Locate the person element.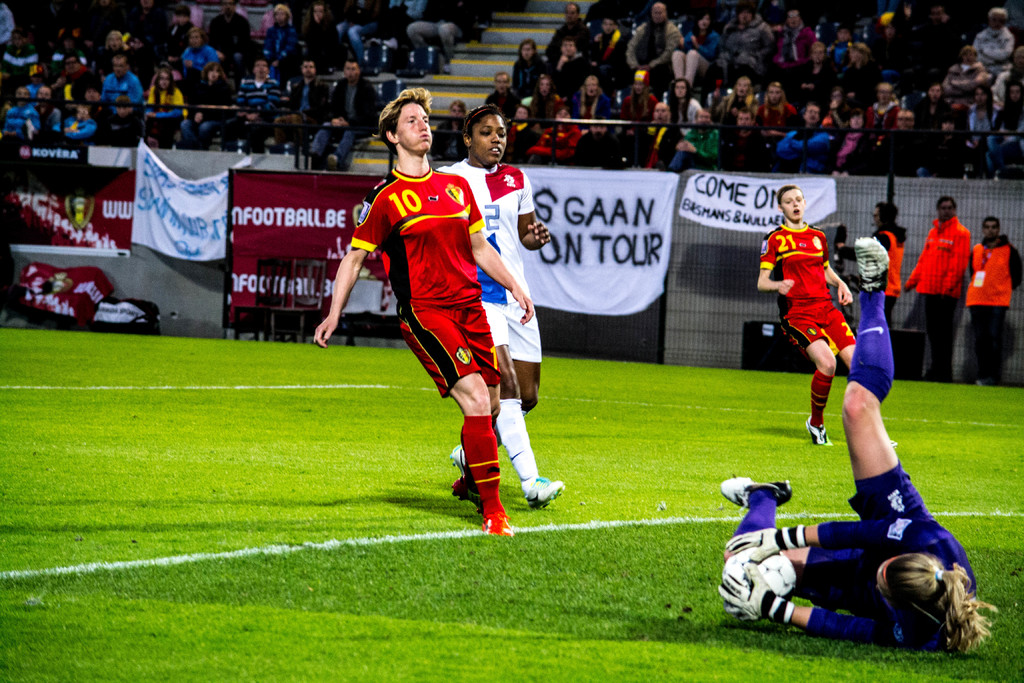
Element bbox: (left=182, top=26, right=225, bottom=65).
